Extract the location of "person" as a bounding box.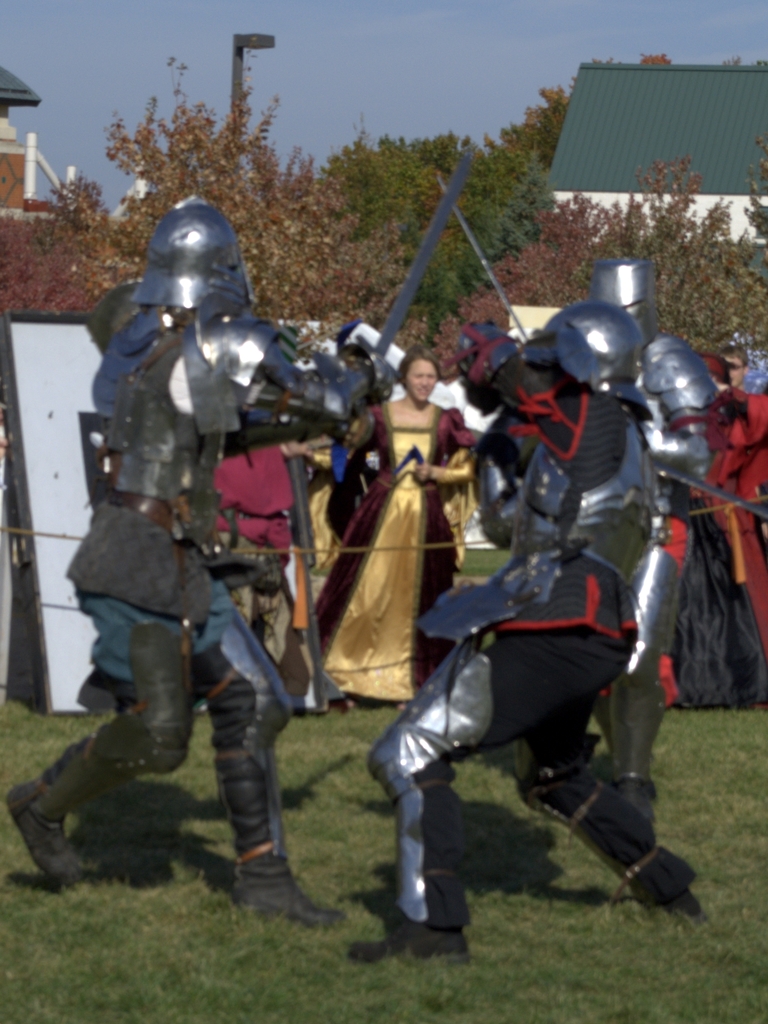
[83, 180, 315, 944].
